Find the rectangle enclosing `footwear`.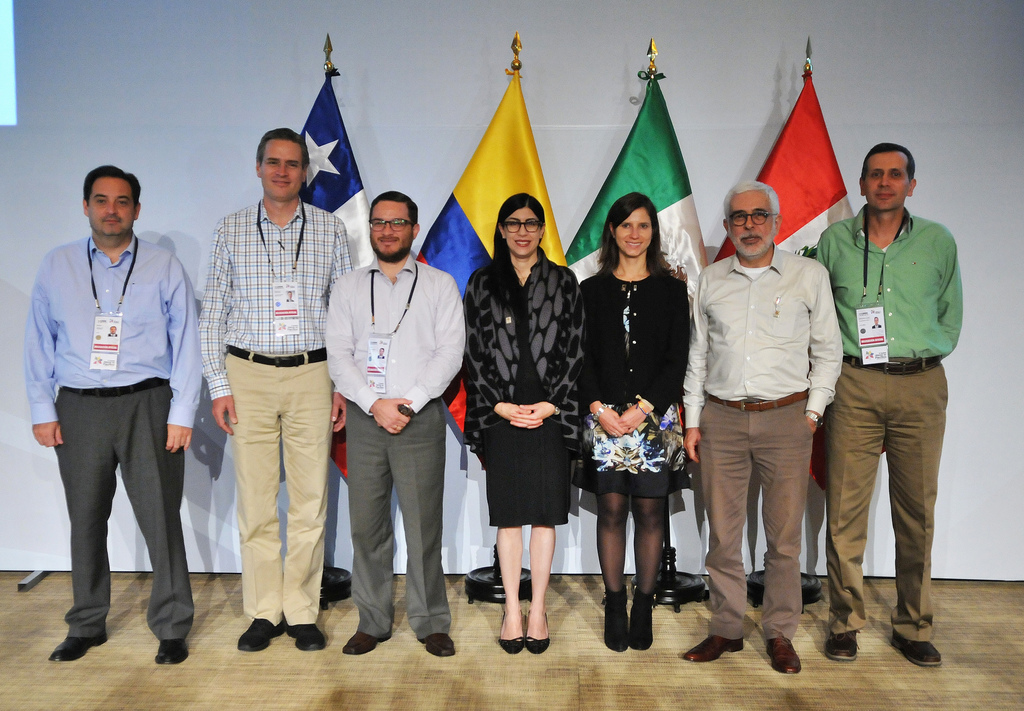
select_region(824, 631, 858, 666).
